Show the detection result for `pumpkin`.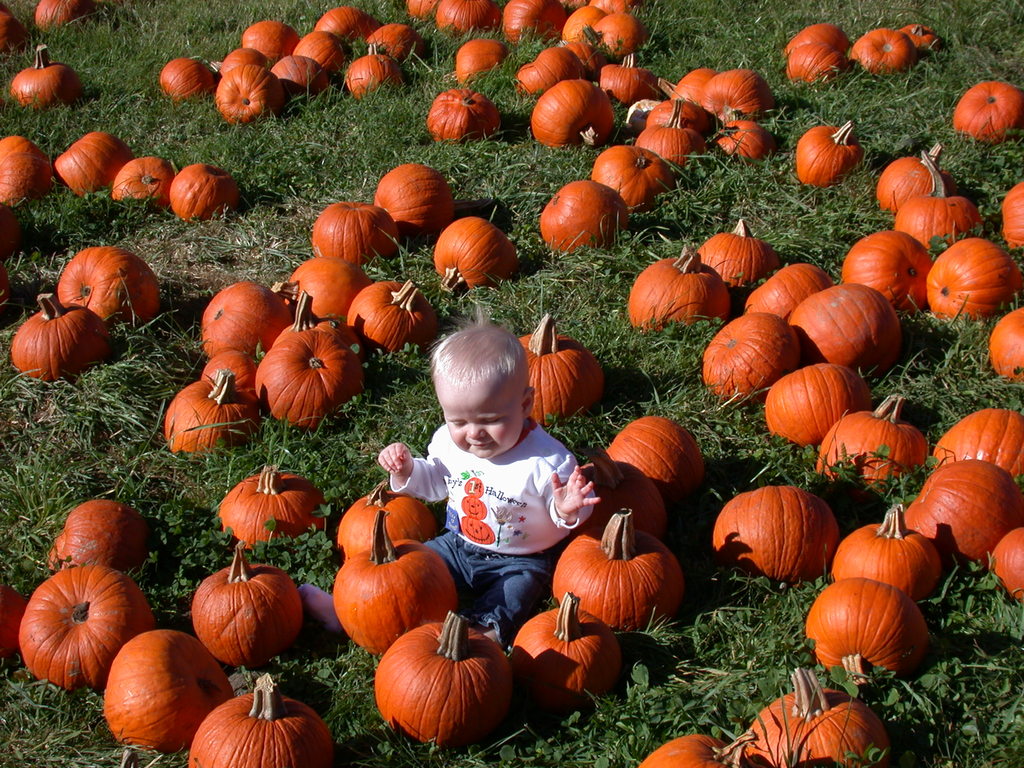
636/730/756/767.
